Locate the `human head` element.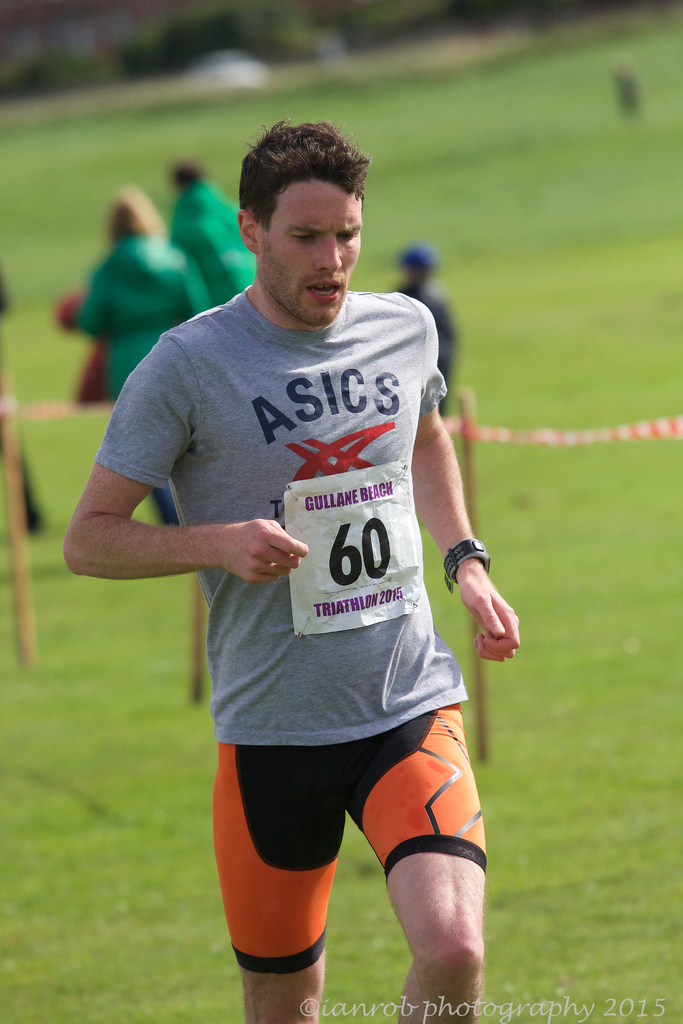
Element bbox: bbox=[106, 182, 162, 239].
